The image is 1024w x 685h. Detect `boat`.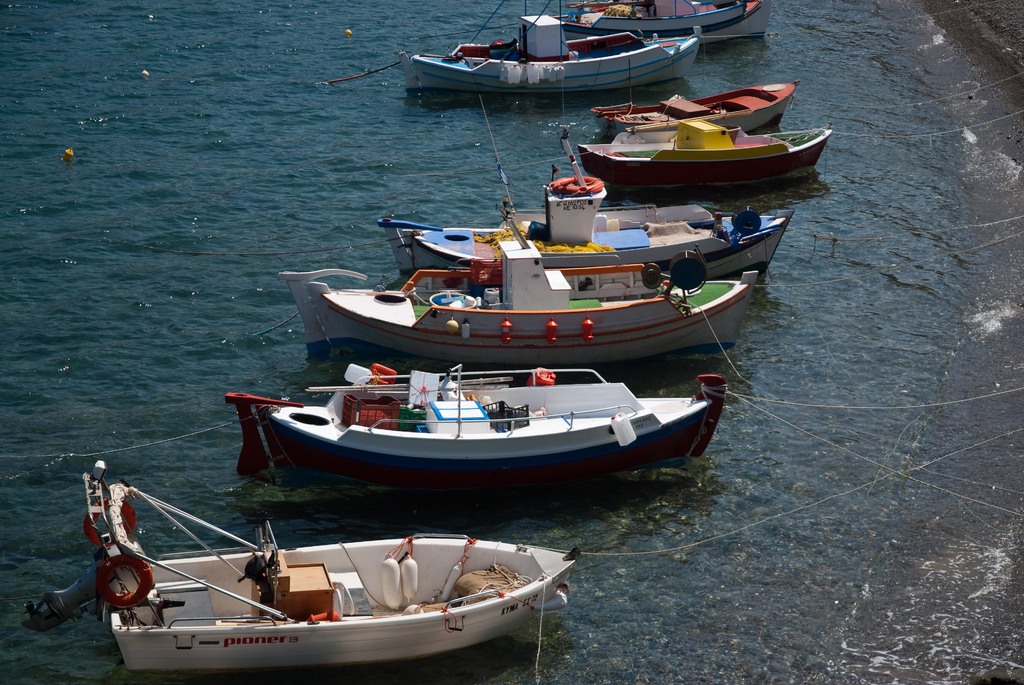
Detection: BBox(568, 114, 834, 197).
